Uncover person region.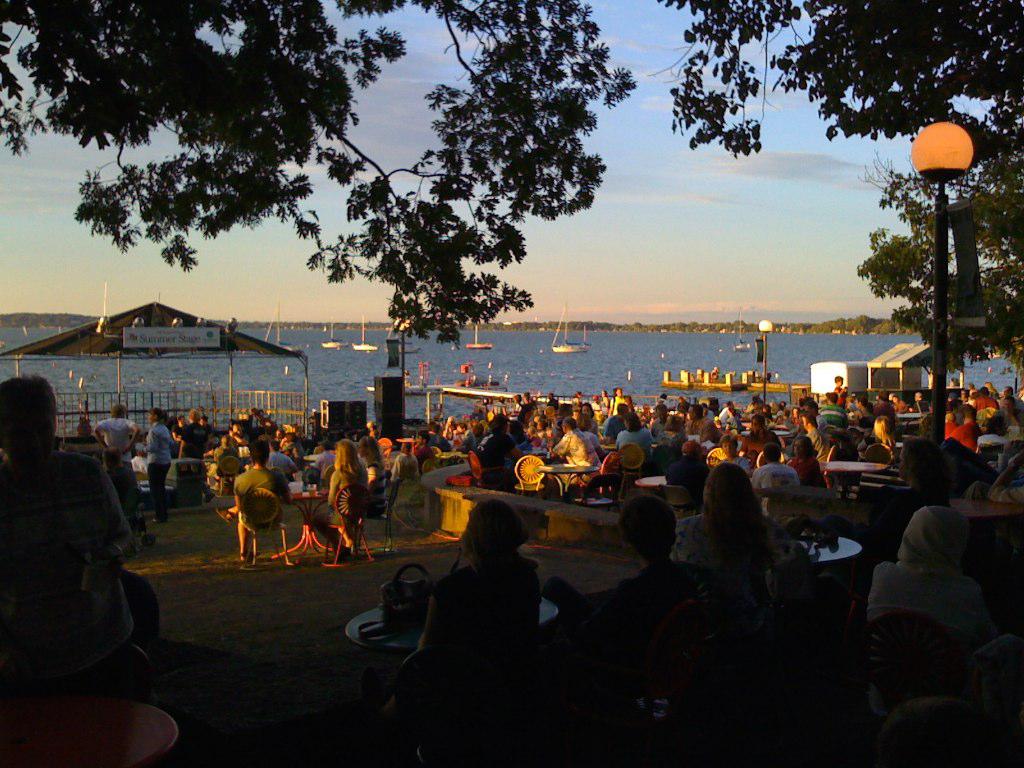
Uncovered: 430, 491, 546, 691.
